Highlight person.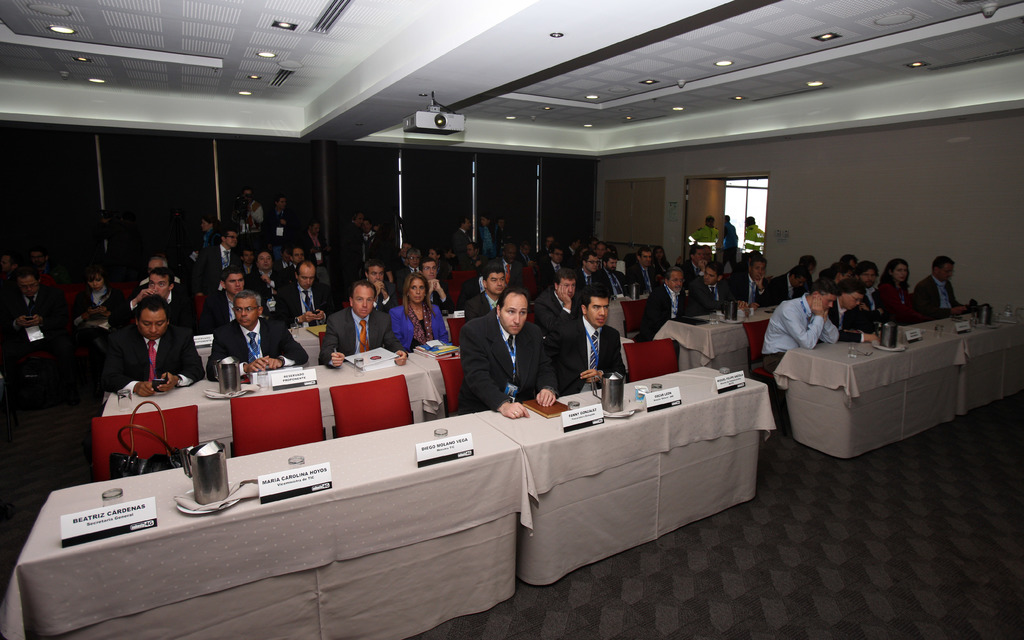
Highlighted region: box=[550, 283, 630, 402].
